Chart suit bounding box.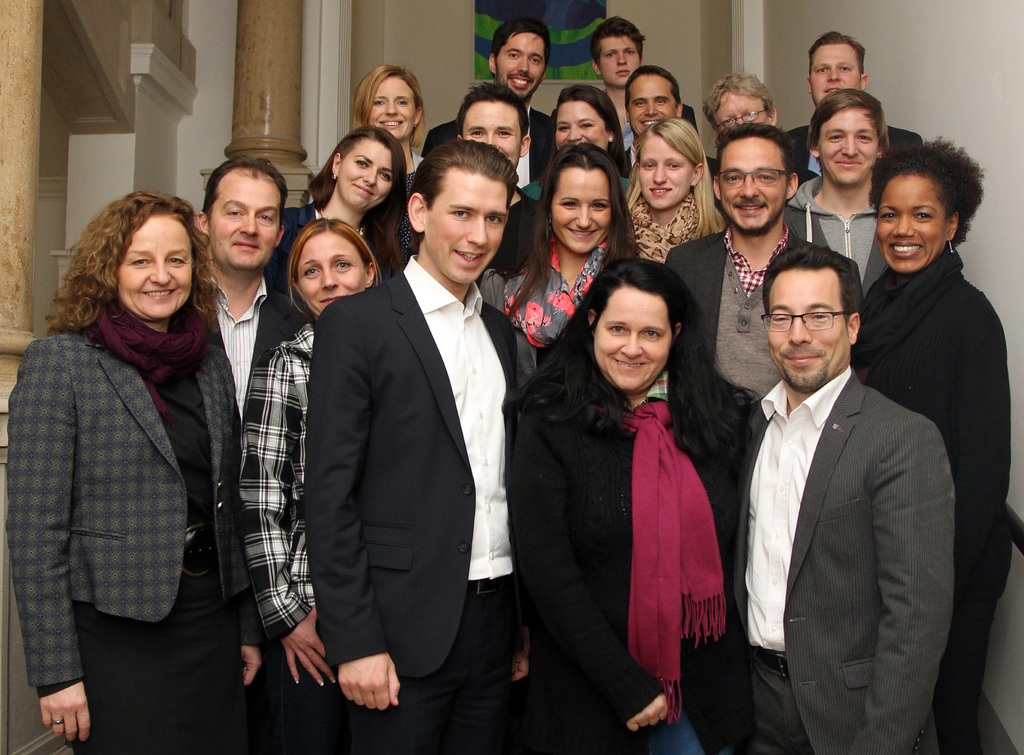
Charted: <box>4,324,254,703</box>.
